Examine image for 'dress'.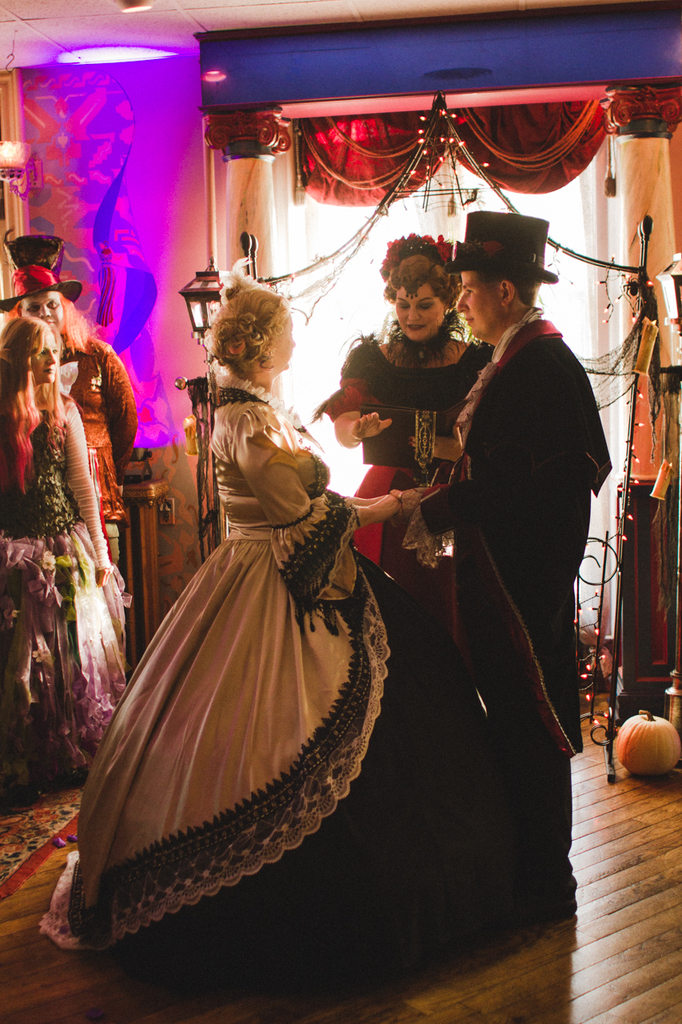
Examination result: detection(42, 378, 521, 979).
